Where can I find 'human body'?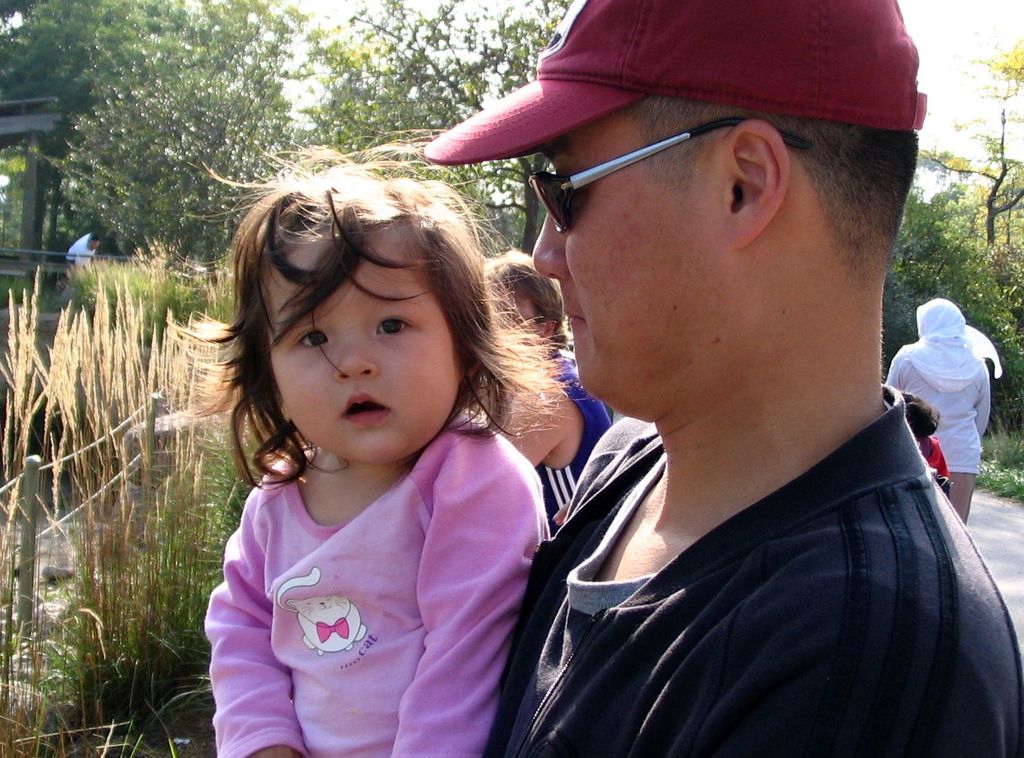
You can find it at 169/184/579/739.
